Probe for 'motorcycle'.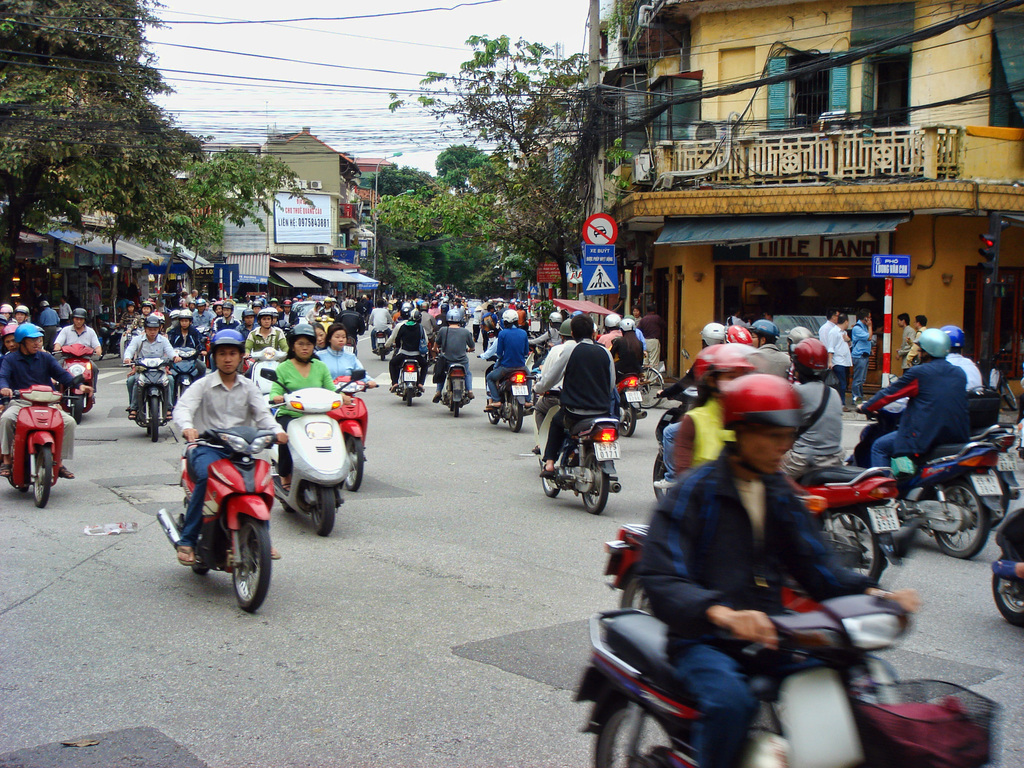
Probe result: <box>325,362,380,486</box>.
